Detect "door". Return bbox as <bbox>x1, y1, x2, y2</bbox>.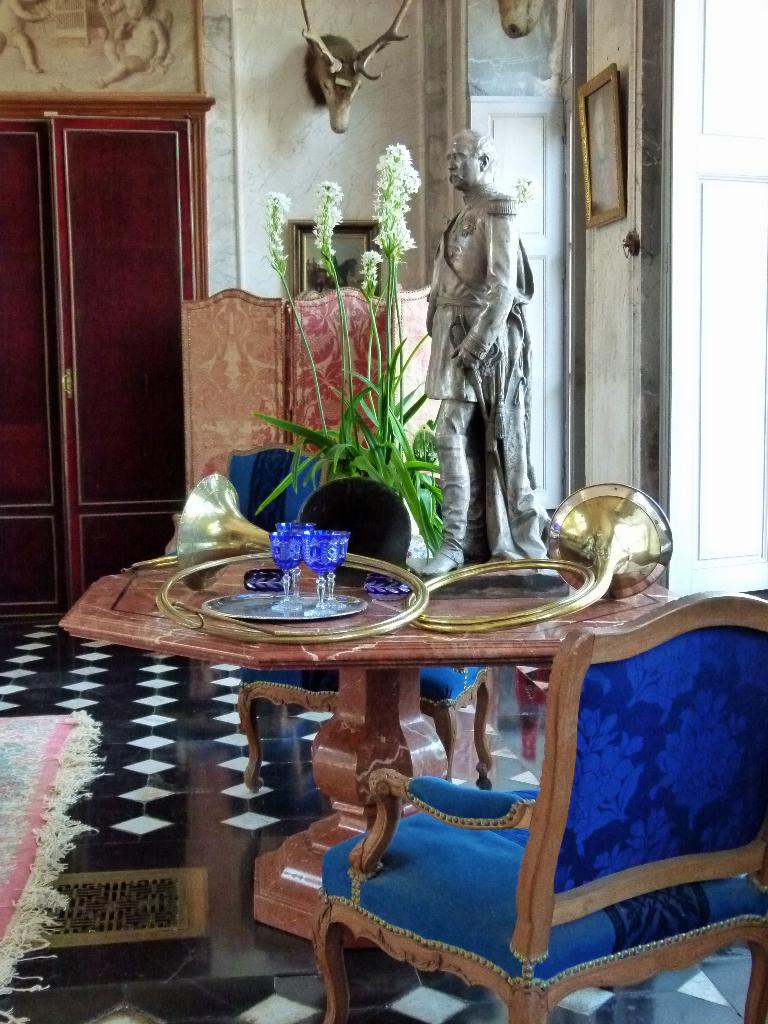
<bbox>552, 0, 650, 488</bbox>.
